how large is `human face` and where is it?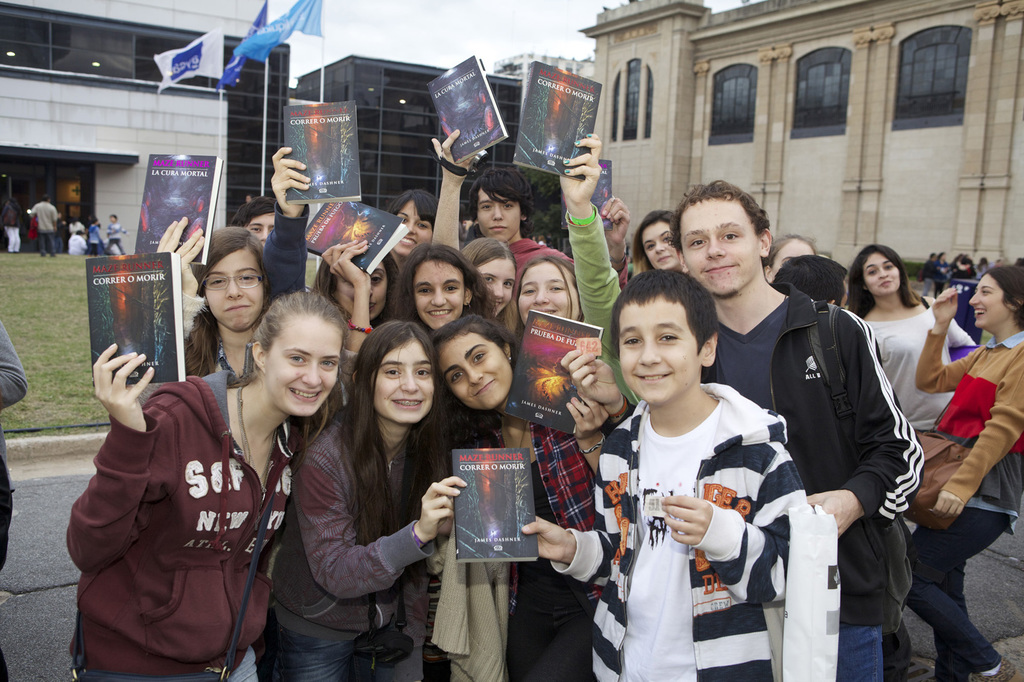
Bounding box: {"x1": 209, "y1": 242, "x2": 263, "y2": 331}.
